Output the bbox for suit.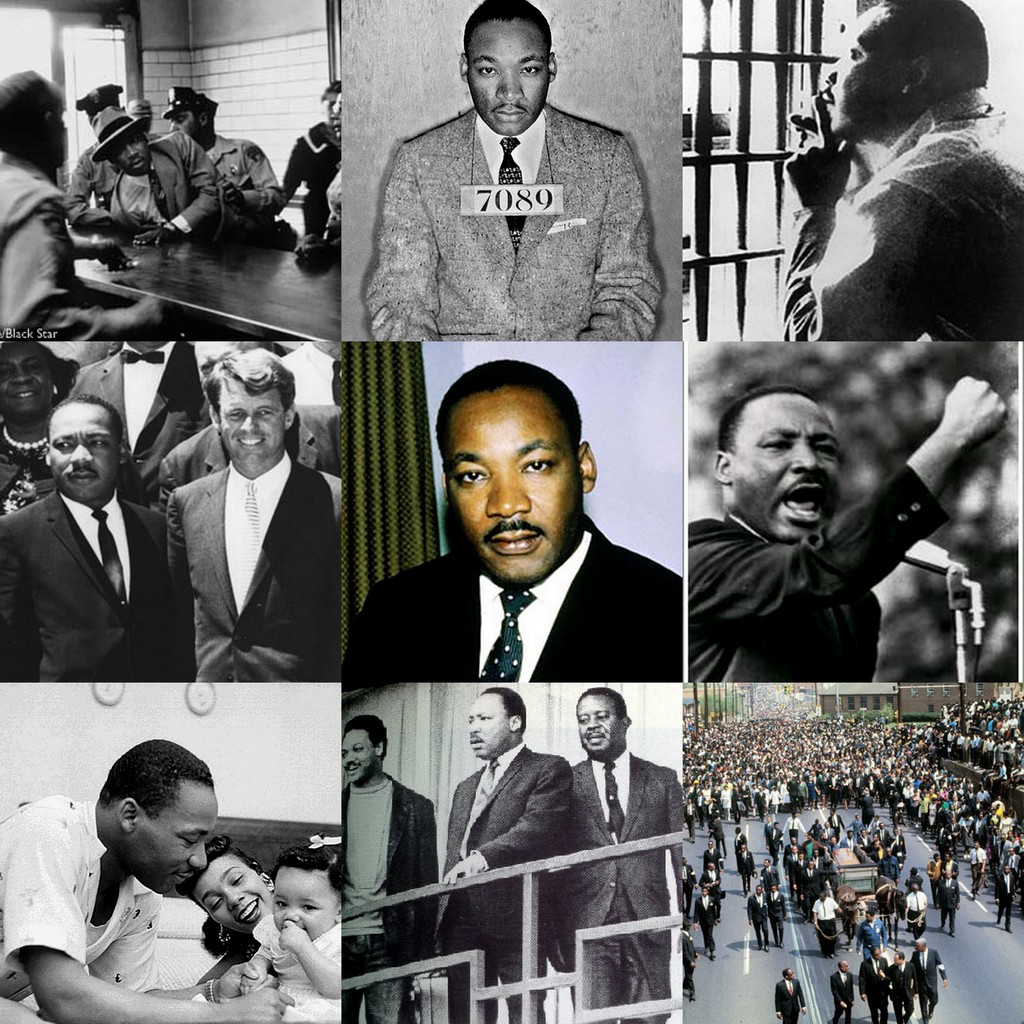
695, 895, 723, 953.
